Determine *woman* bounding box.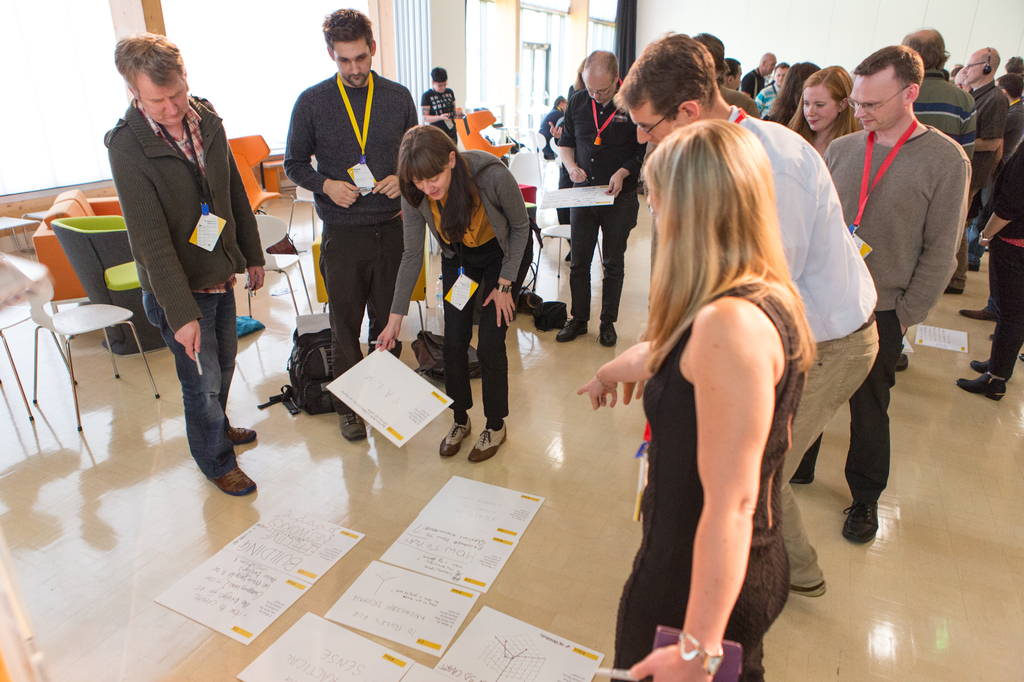
Determined: {"left": 757, "top": 57, "right": 829, "bottom": 125}.
